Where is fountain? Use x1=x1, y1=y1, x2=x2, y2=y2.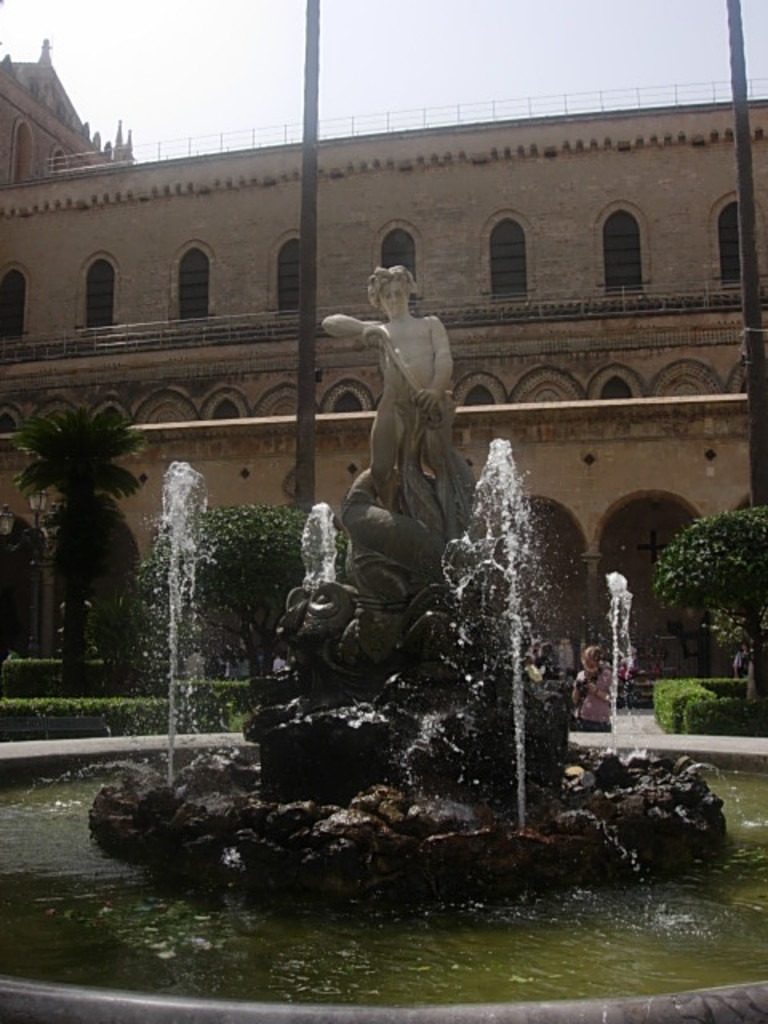
x1=0, y1=138, x2=746, y2=934.
